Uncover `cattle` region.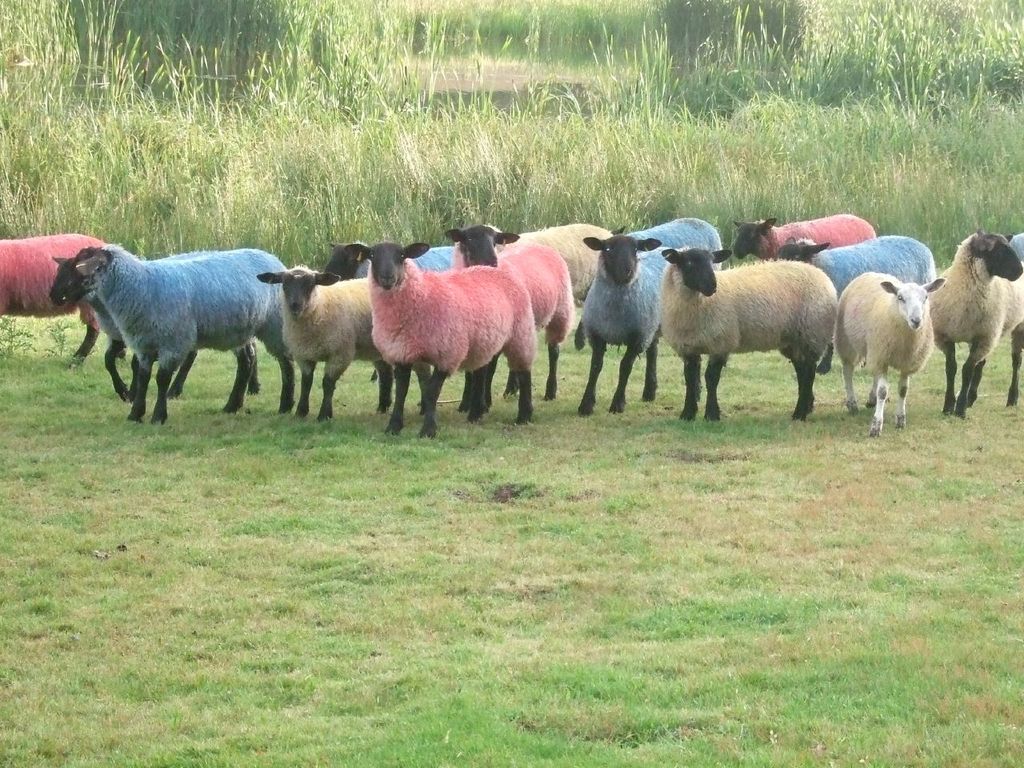
Uncovered: [338, 242, 541, 430].
